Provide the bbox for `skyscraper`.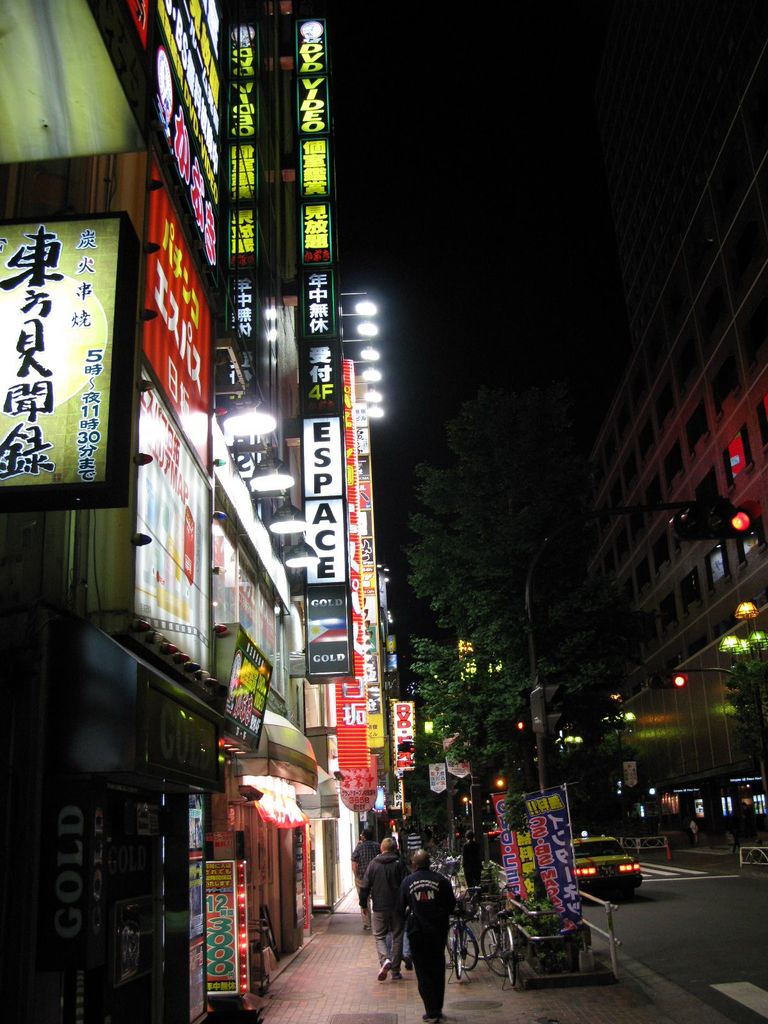
Rect(0, 0, 361, 1023).
